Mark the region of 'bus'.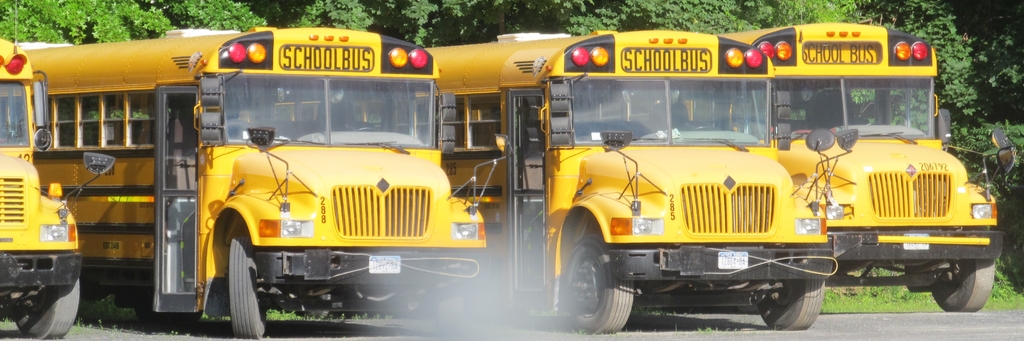
Region: box=[419, 27, 862, 337].
